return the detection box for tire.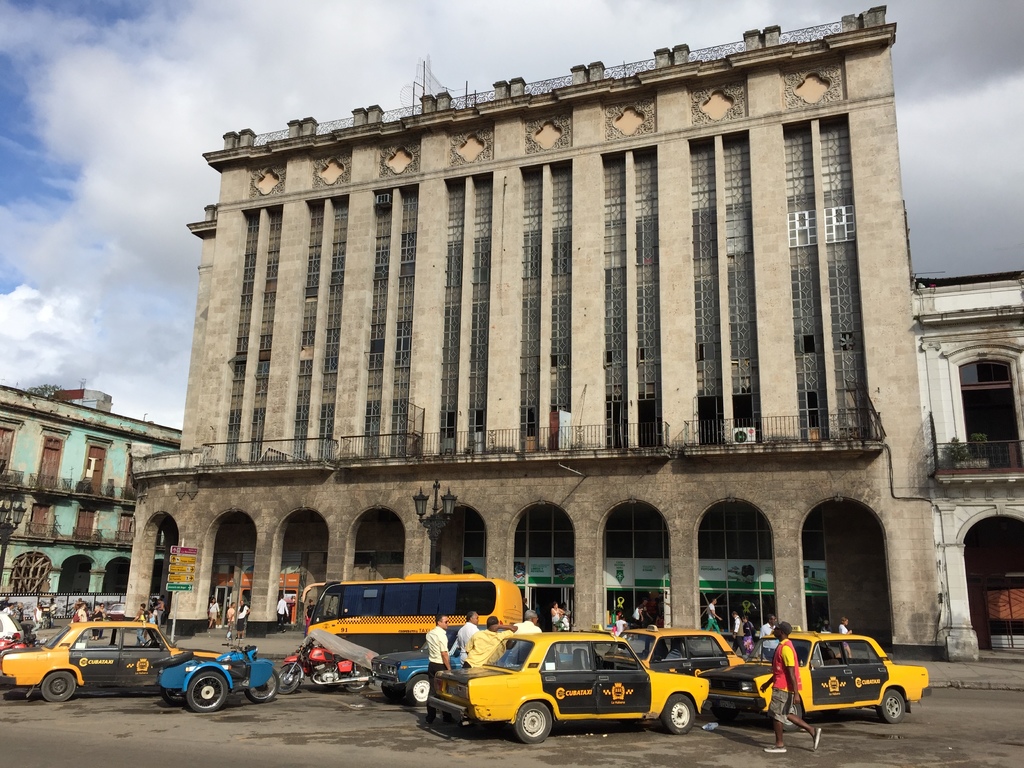
40:669:79:701.
